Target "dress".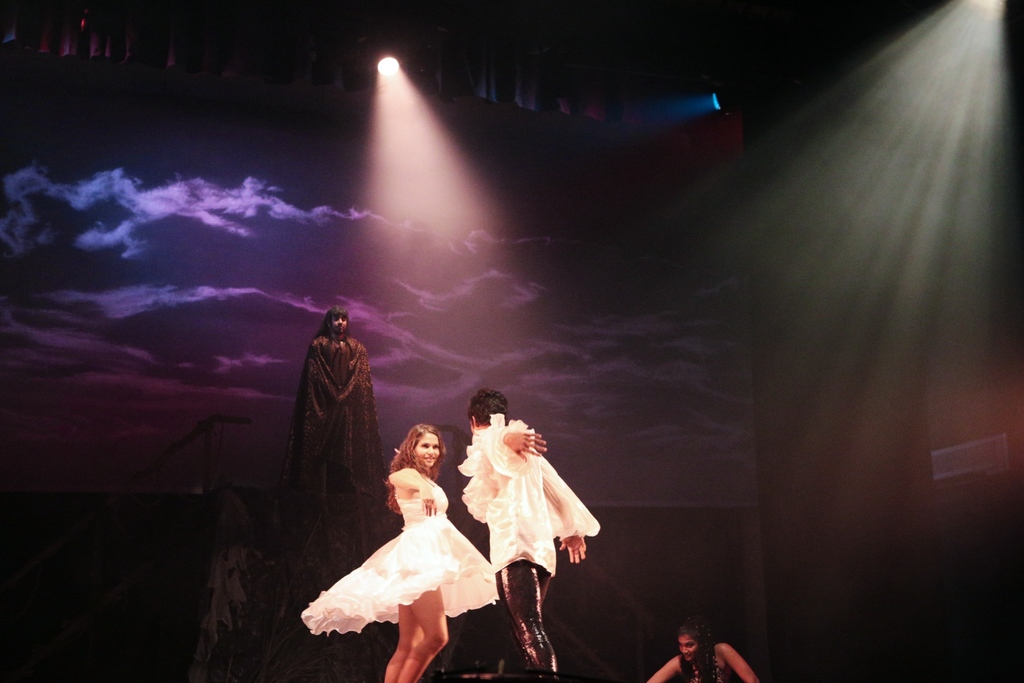
Target region: locate(303, 477, 500, 638).
